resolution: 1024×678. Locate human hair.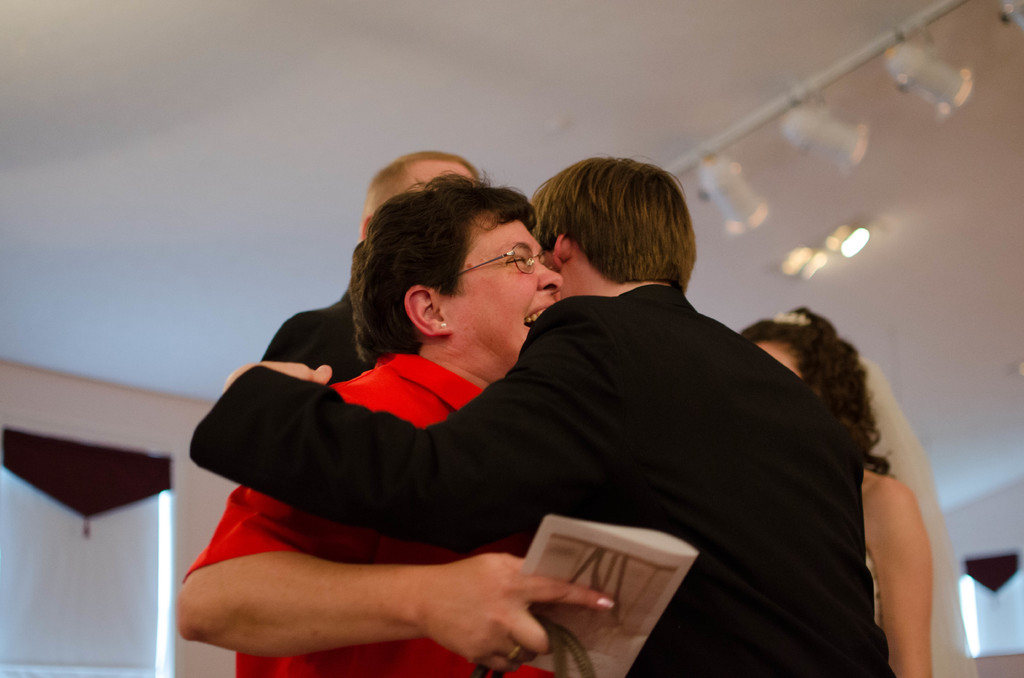
region(736, 309, 881, 474).
